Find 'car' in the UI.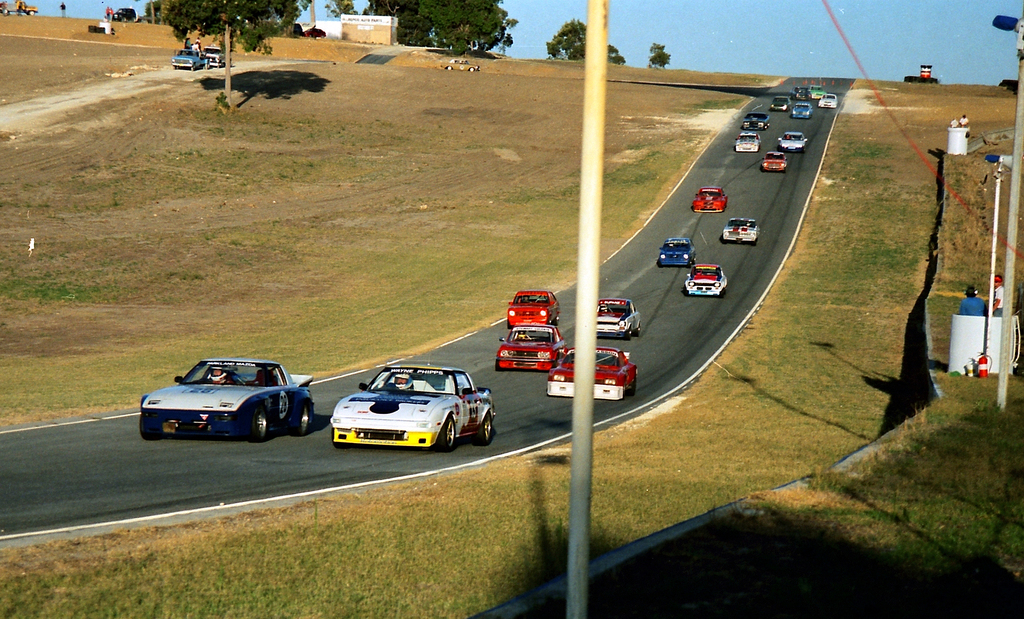
UI element at region(688, 185, 728, 218).
